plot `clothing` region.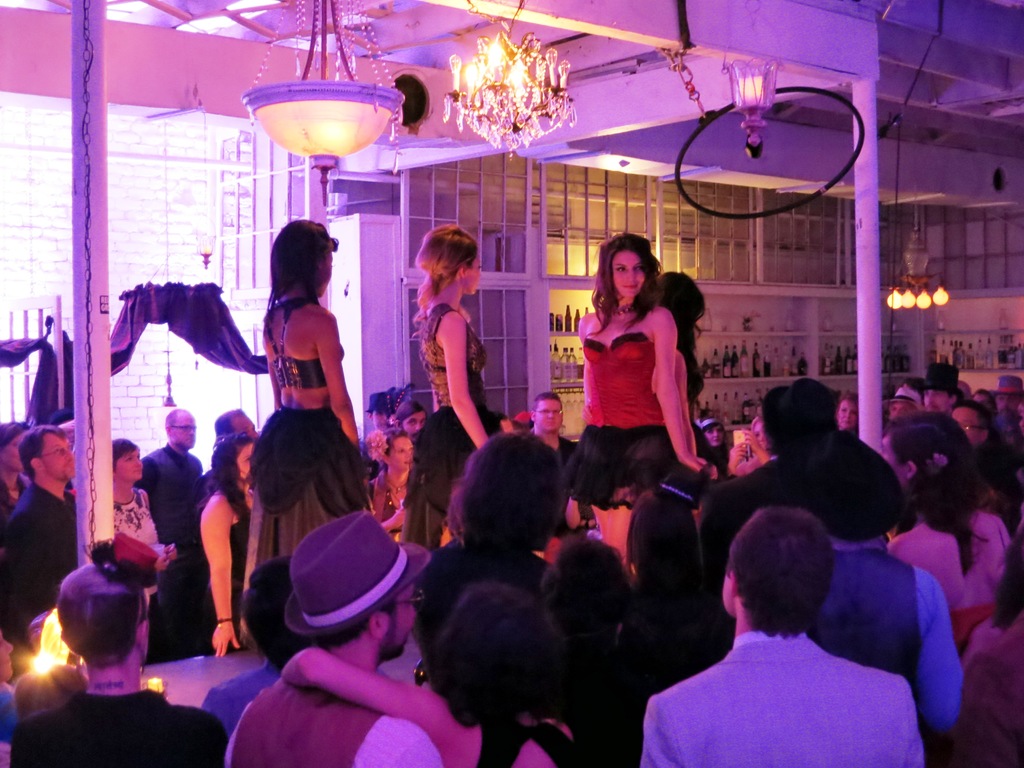
Plotted at 275,305,343,381.
